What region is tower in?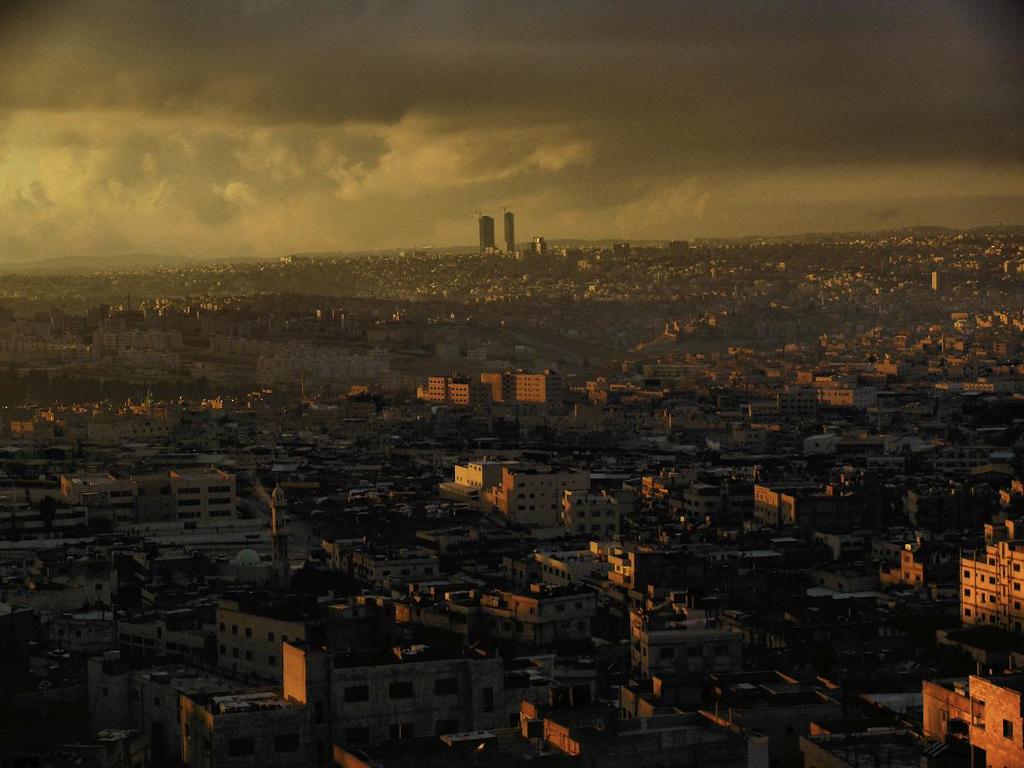
bbox=(504, 205, 519, 251).
